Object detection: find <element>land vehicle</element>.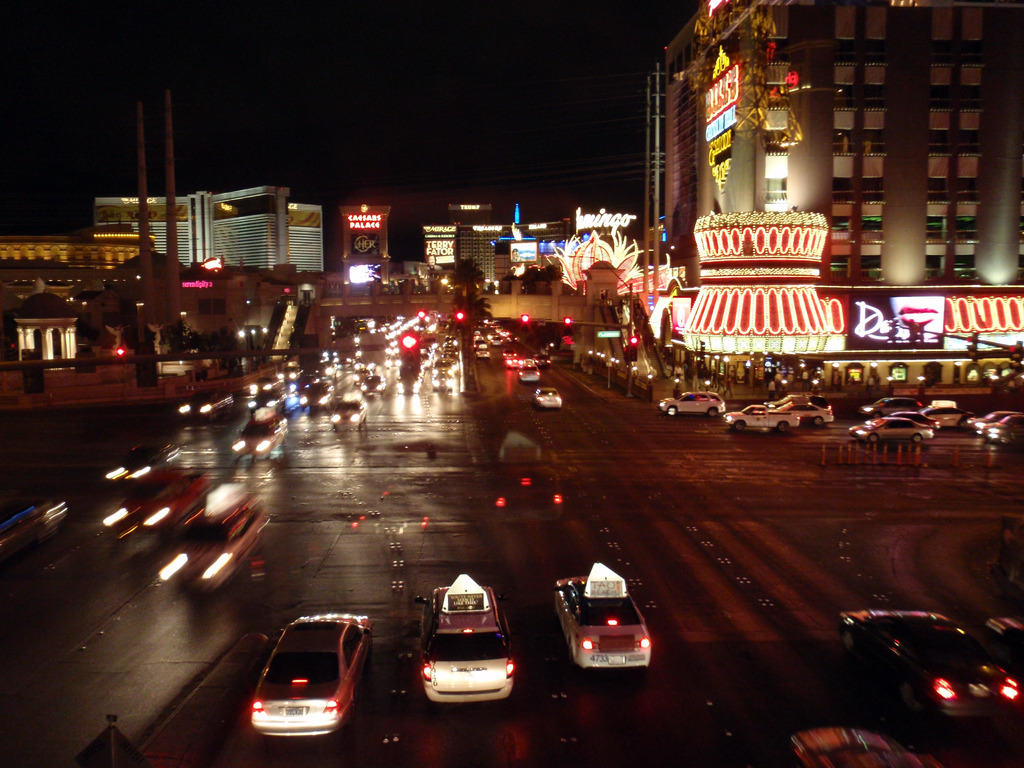
box=[883, 410, 942, 435].
